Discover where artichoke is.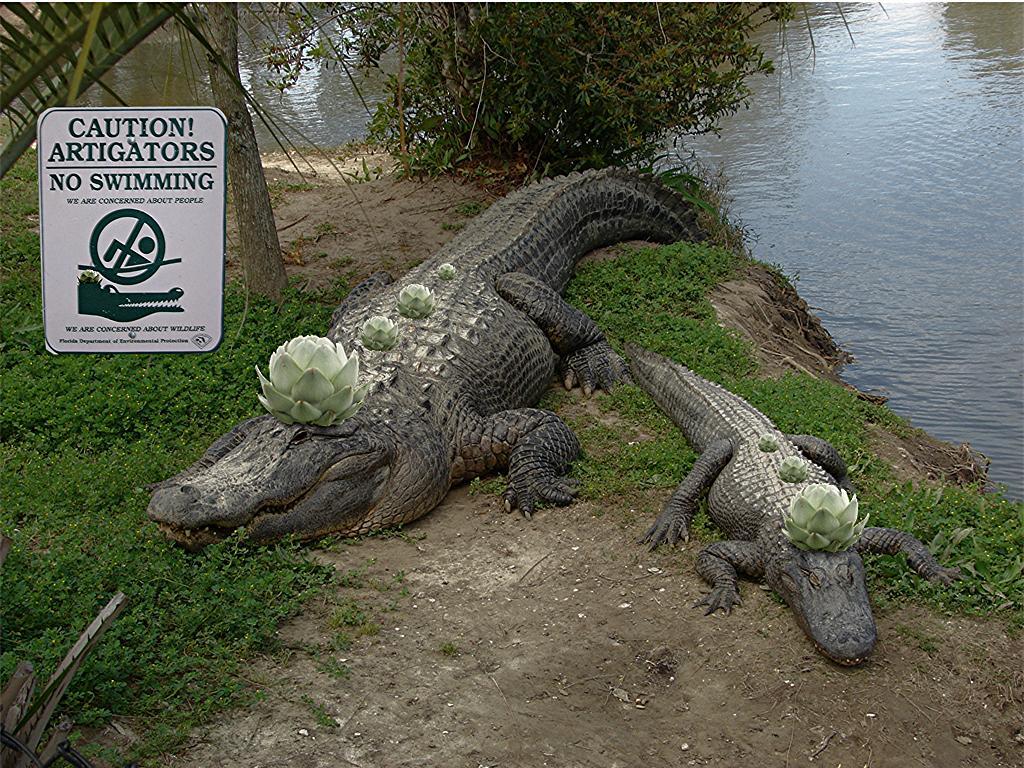
Discovered at box(439, 260, 452, 280).
